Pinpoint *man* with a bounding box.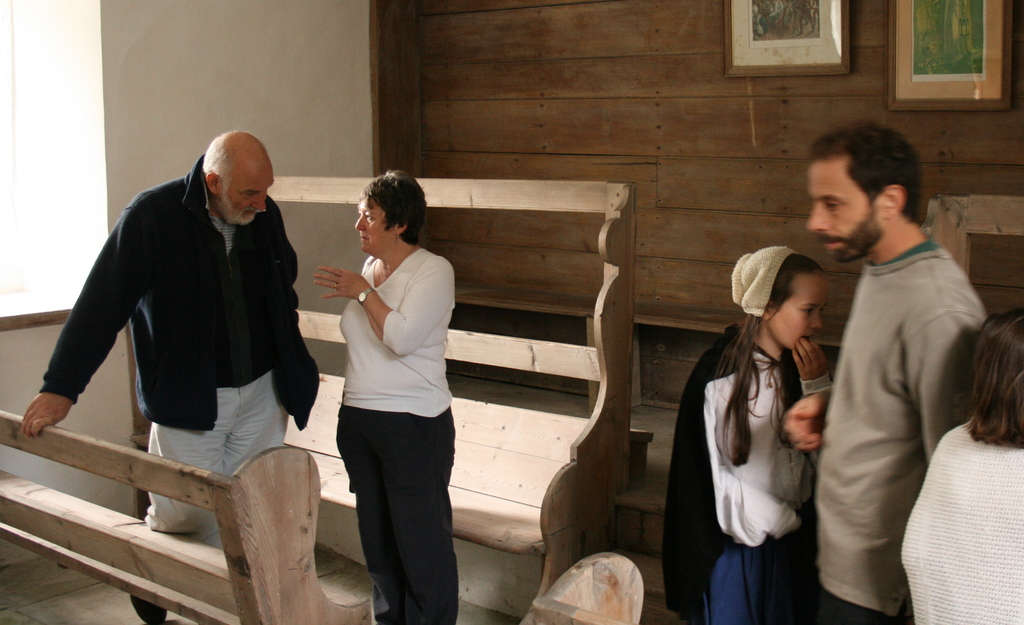
(33, 127, 321, 521).
